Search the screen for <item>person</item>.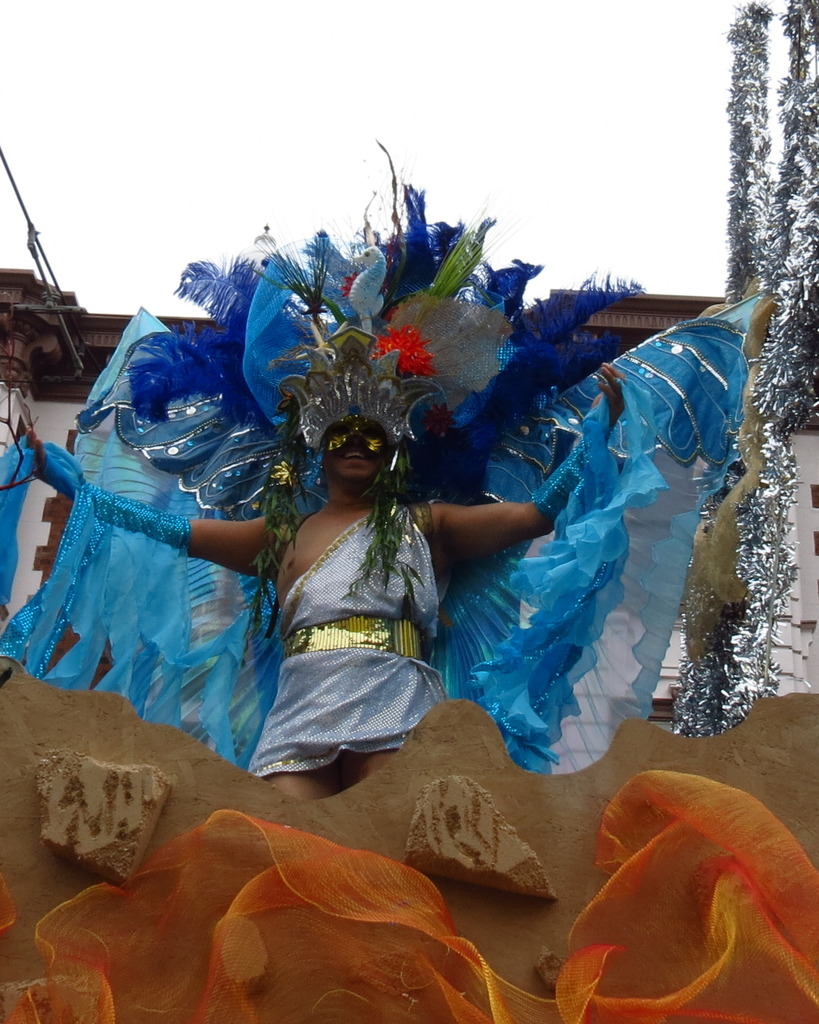
Found at (x1=47, y1=204, x2=687, y2=973).
